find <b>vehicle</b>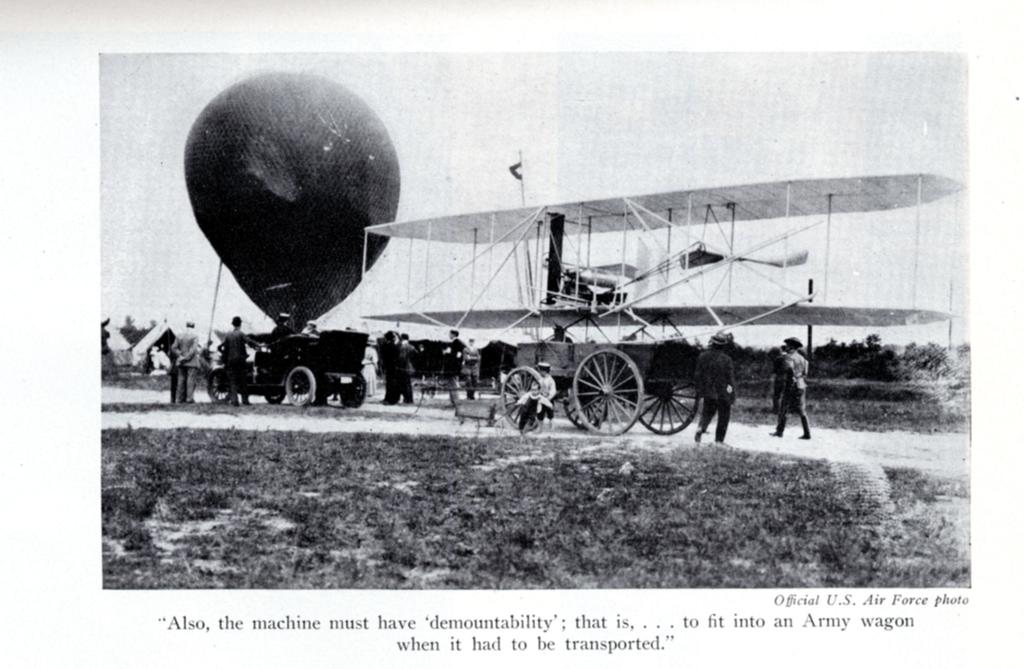
[x1=351, y1=191, x2=890, y2=414]
